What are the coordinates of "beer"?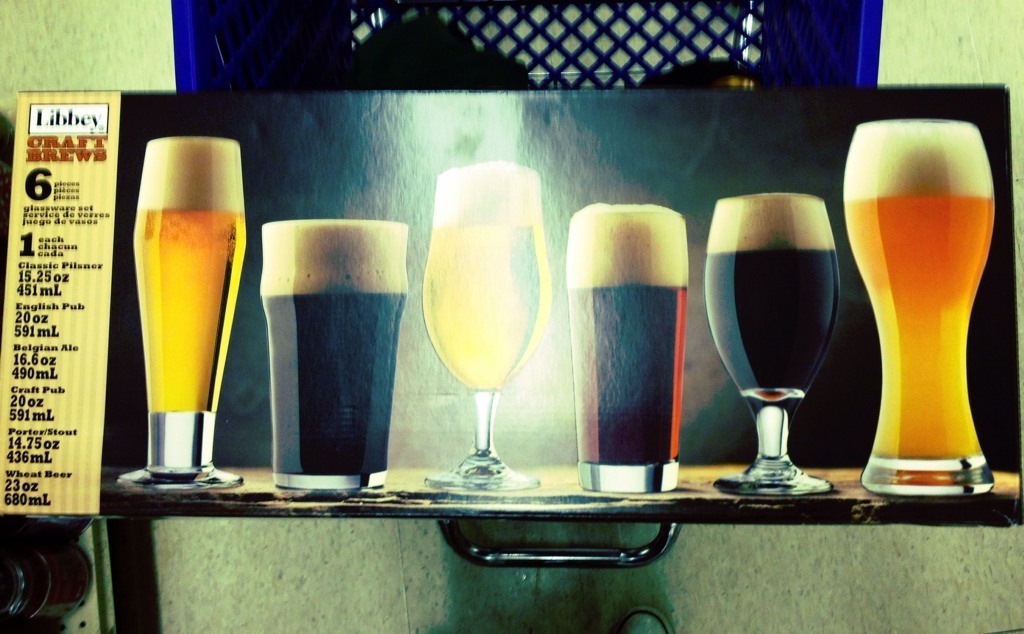
BBox(840, 124, 997, 462).
